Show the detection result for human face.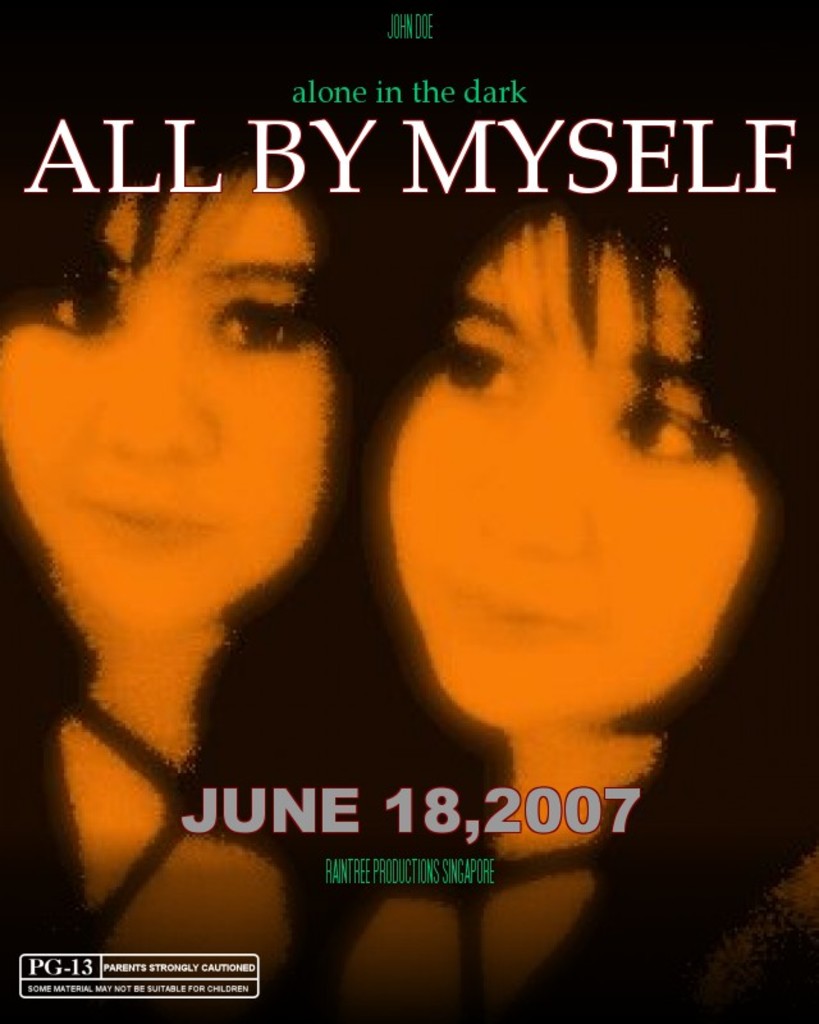
(379,216,755,741).
